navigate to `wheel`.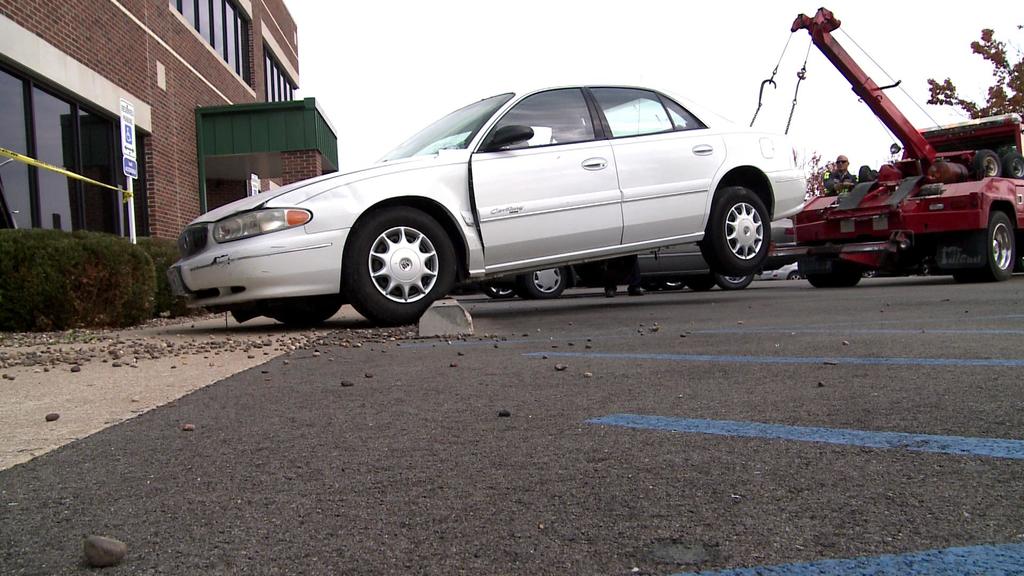
Navigation target: detection(660, 282, 686, 290).
